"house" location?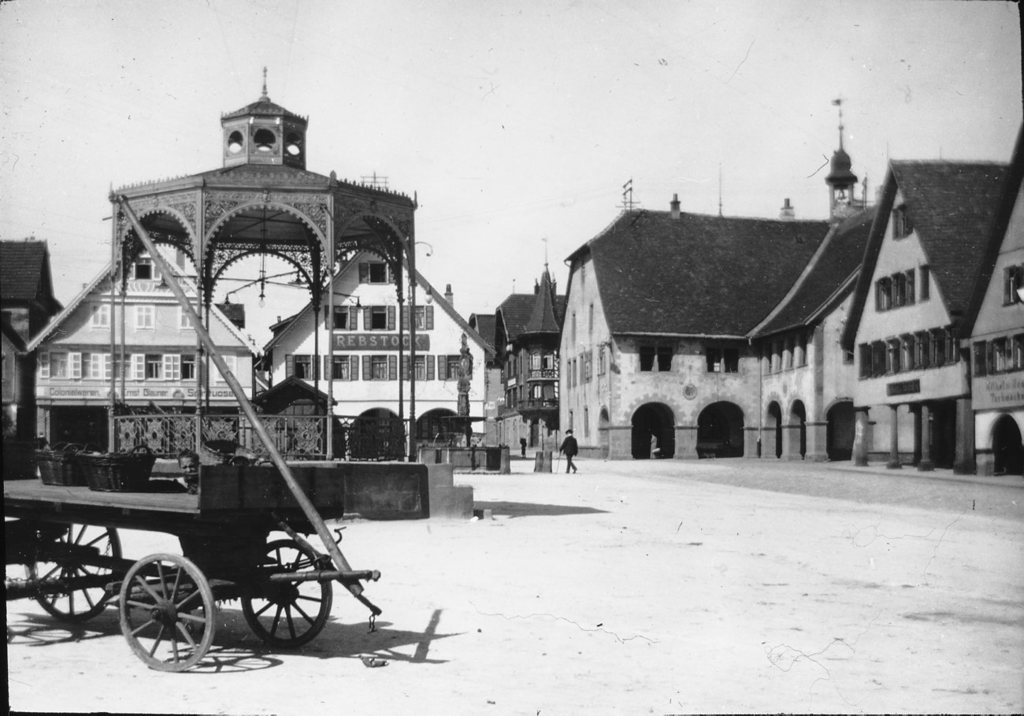
<box>841,156,1013,468</box>
